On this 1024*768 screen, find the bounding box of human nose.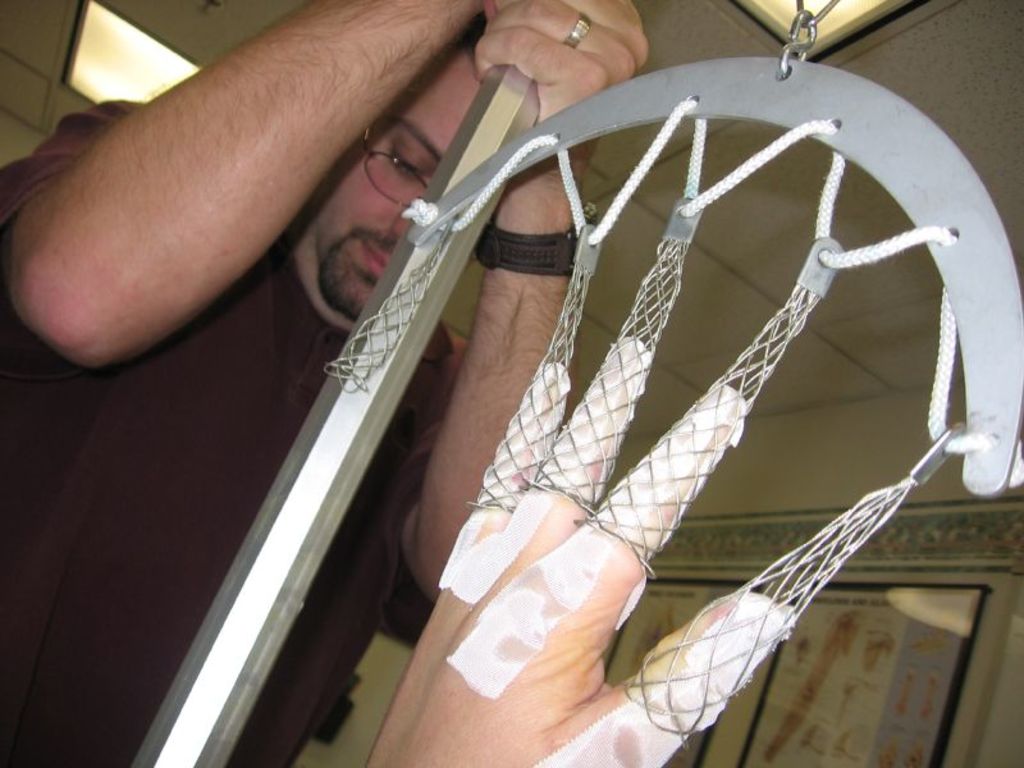
Bounding box: x1=392 y1=207 x2=415 y2=232.
